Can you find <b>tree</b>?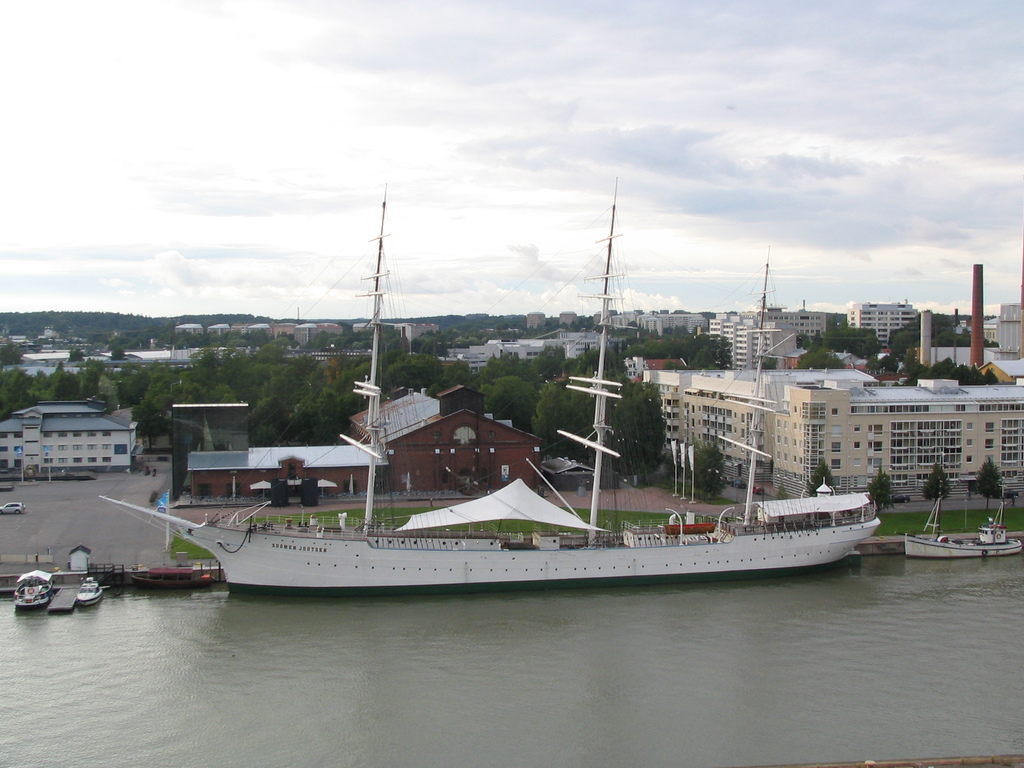
Yes, bounding box: bbox(922, 464, 950, 531).
